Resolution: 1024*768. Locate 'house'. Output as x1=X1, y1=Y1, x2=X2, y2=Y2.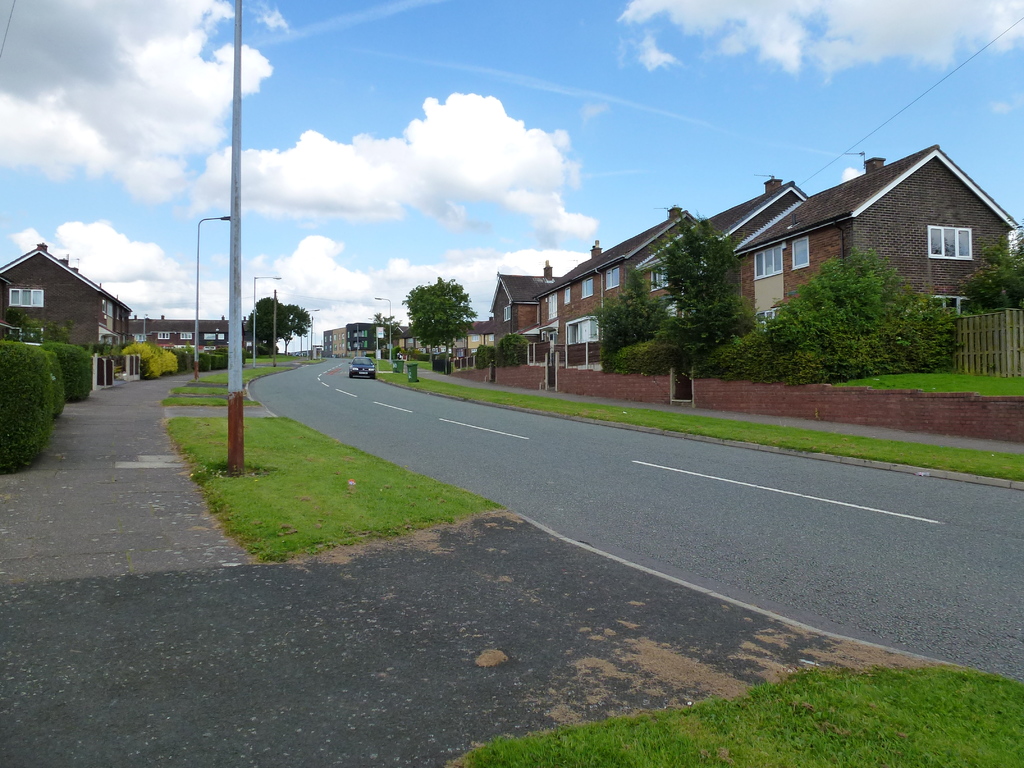
x1=137, y1=312, x2=230, y2=351.
